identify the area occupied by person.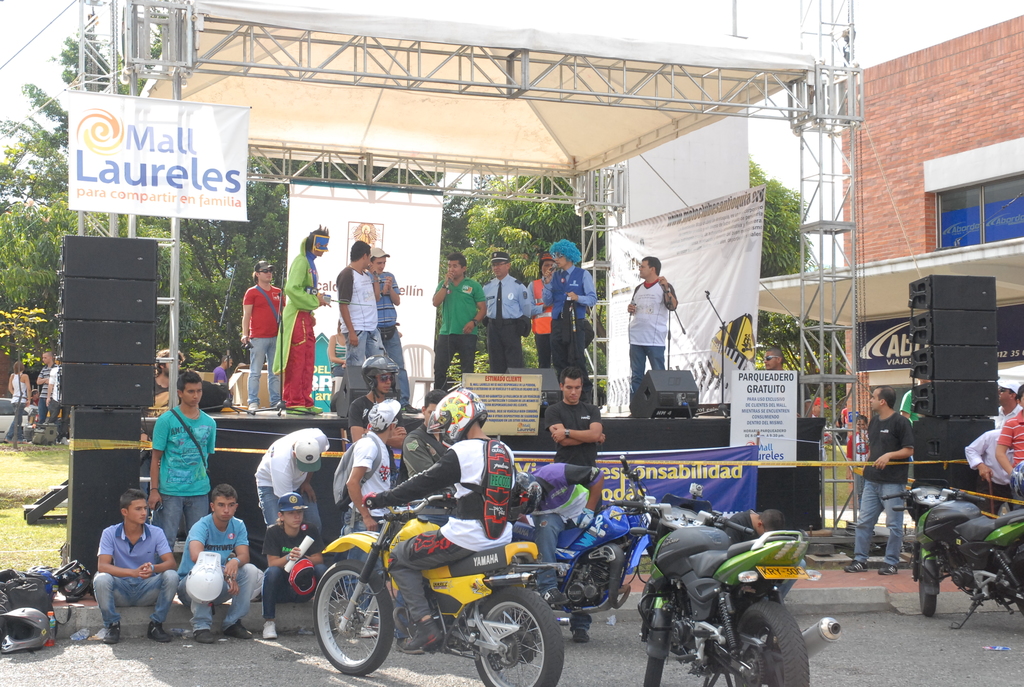
Area: rect(172, 481, 257, 641).
